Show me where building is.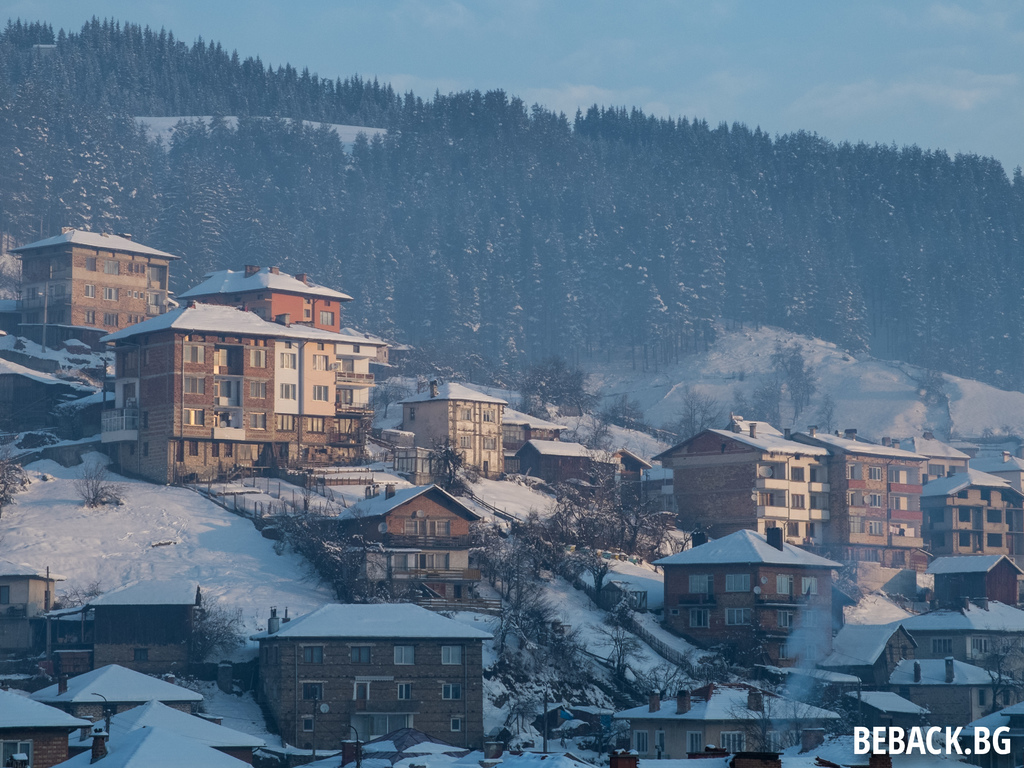
building is at pyautogui.locateOnScreen(887, 431, 970, 484).
